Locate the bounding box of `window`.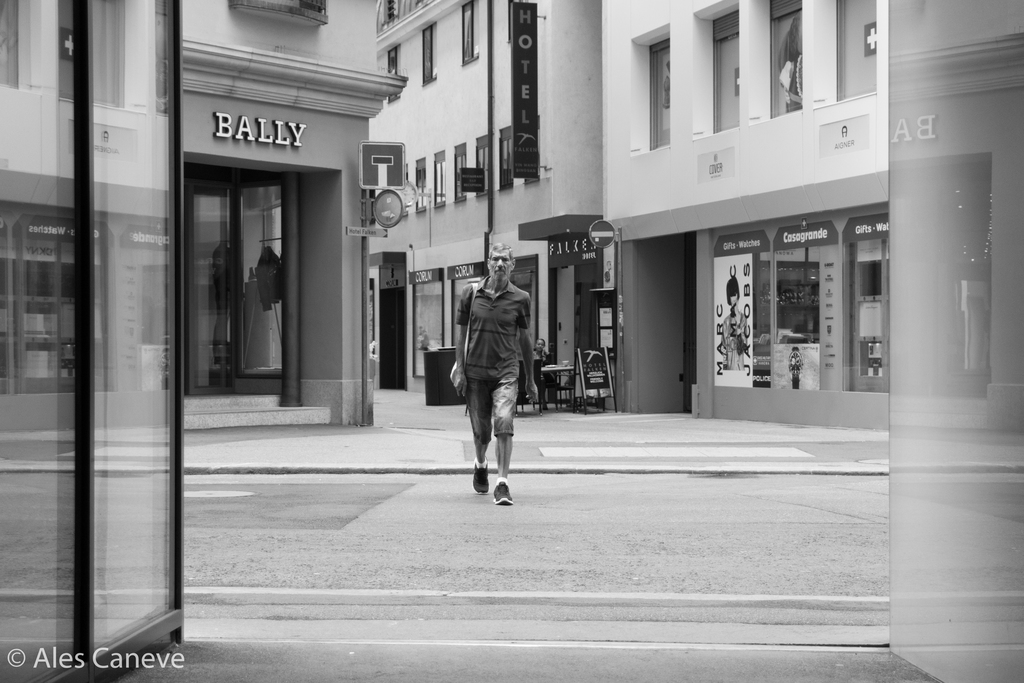
Bounding box: (x1=476, y1=133, x2=492, y2=198).
